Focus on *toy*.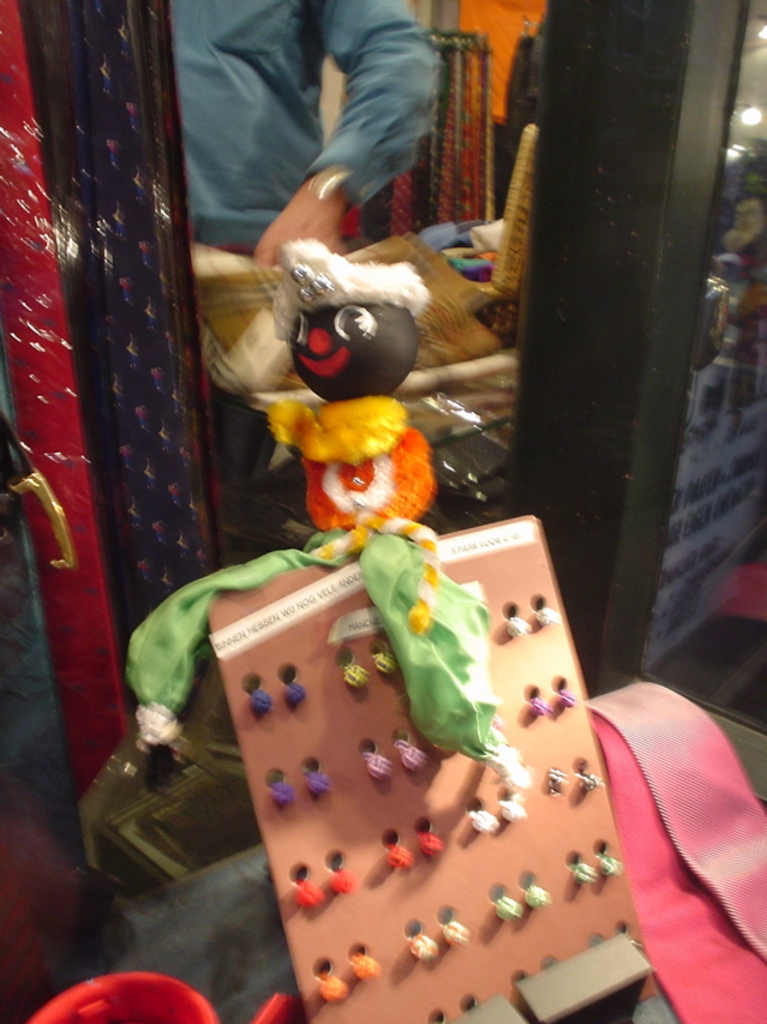
Focused at <region>528, 694, 546, 719</region>.
